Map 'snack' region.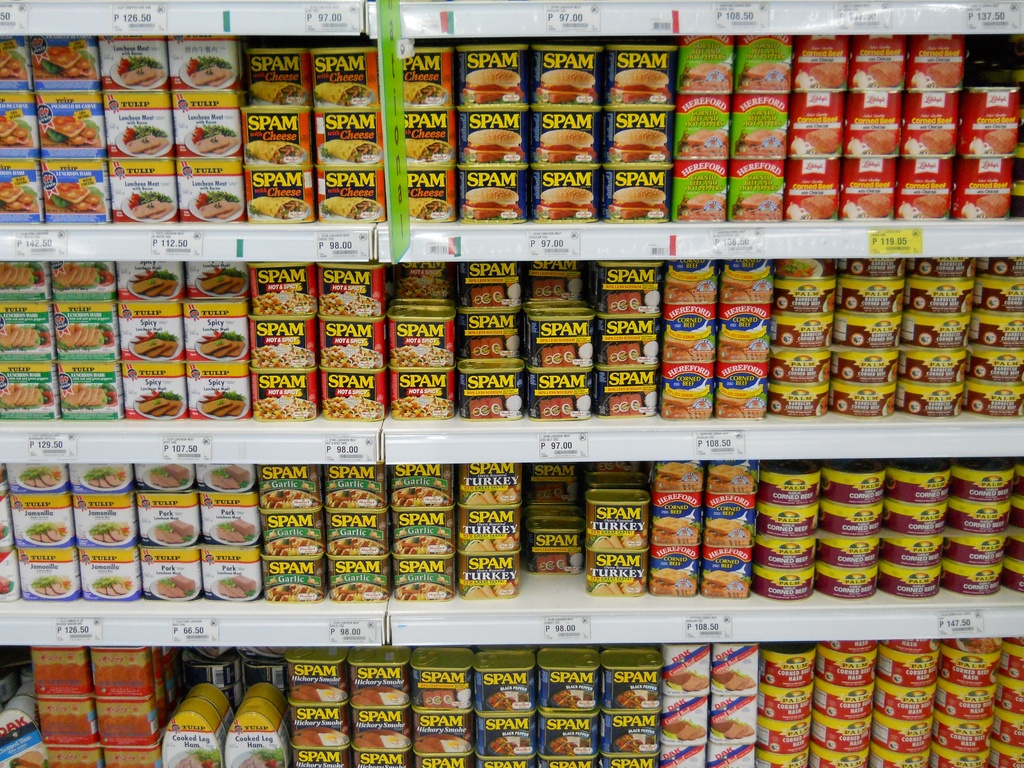
Mapped to 216,396,238,413.
